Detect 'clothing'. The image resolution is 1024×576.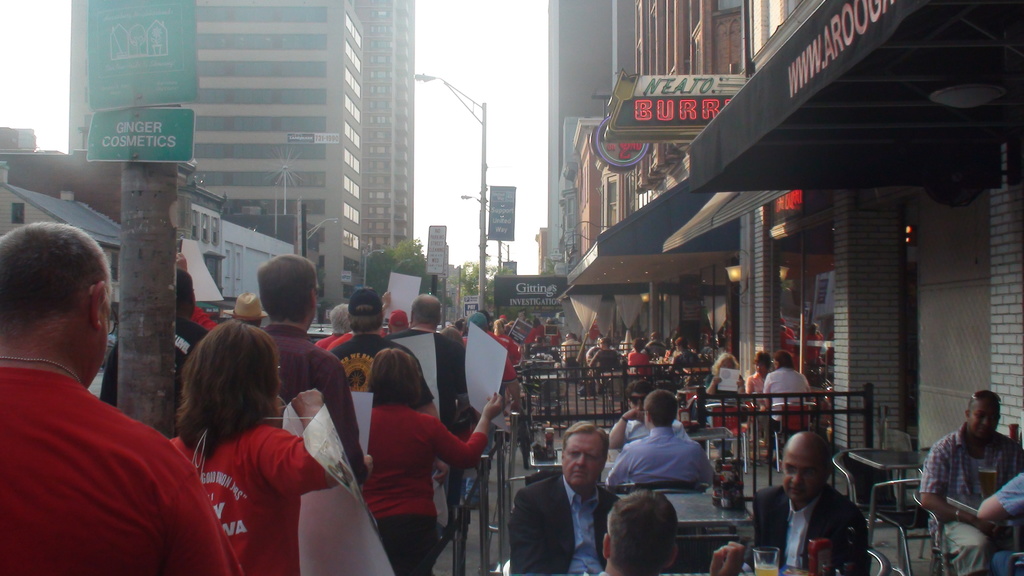
locate(97, 318, 202, 440).
